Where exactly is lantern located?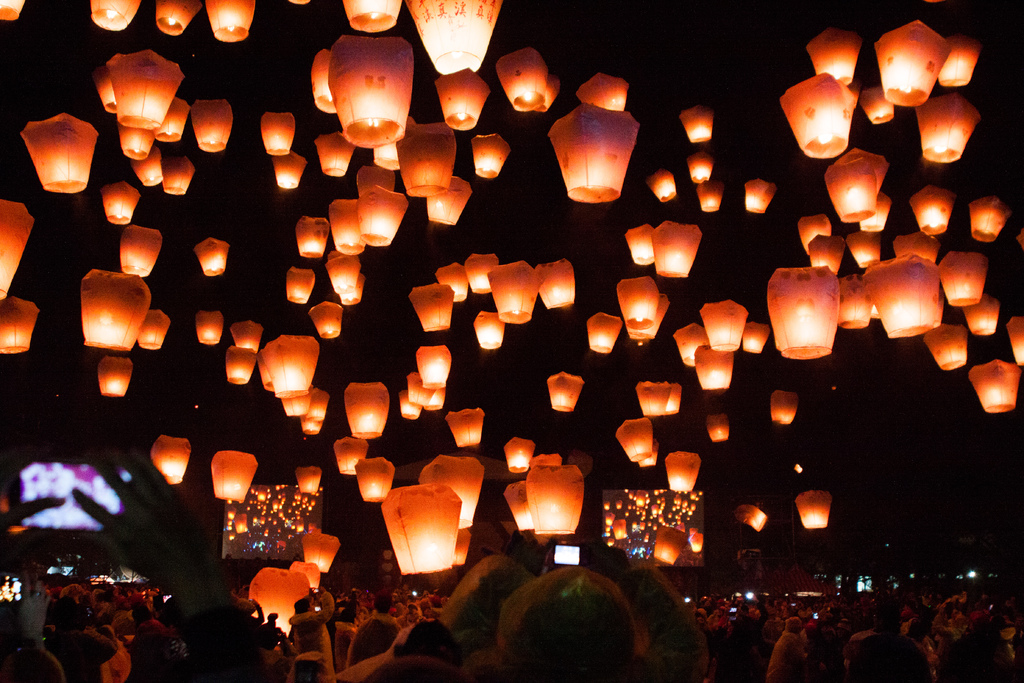
Its bounding box is {"left": 701, "top": 298, "right": 747, "bottom": 350}.
